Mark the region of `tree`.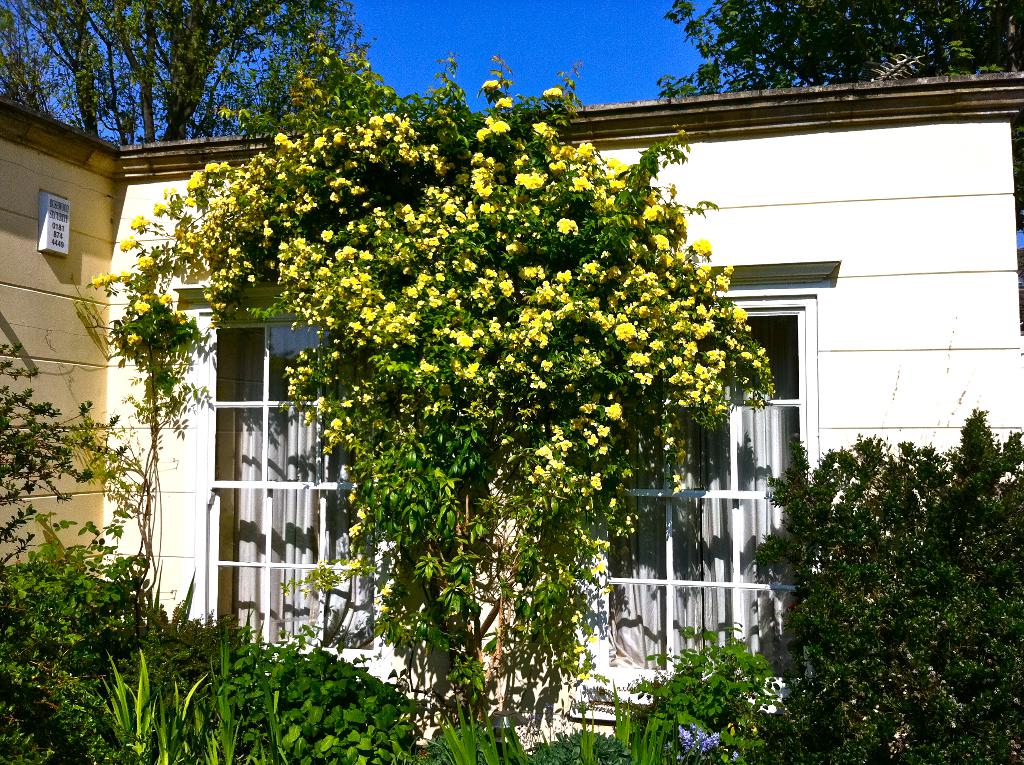
Region: <region>1, 0, 364, 145</region>.
